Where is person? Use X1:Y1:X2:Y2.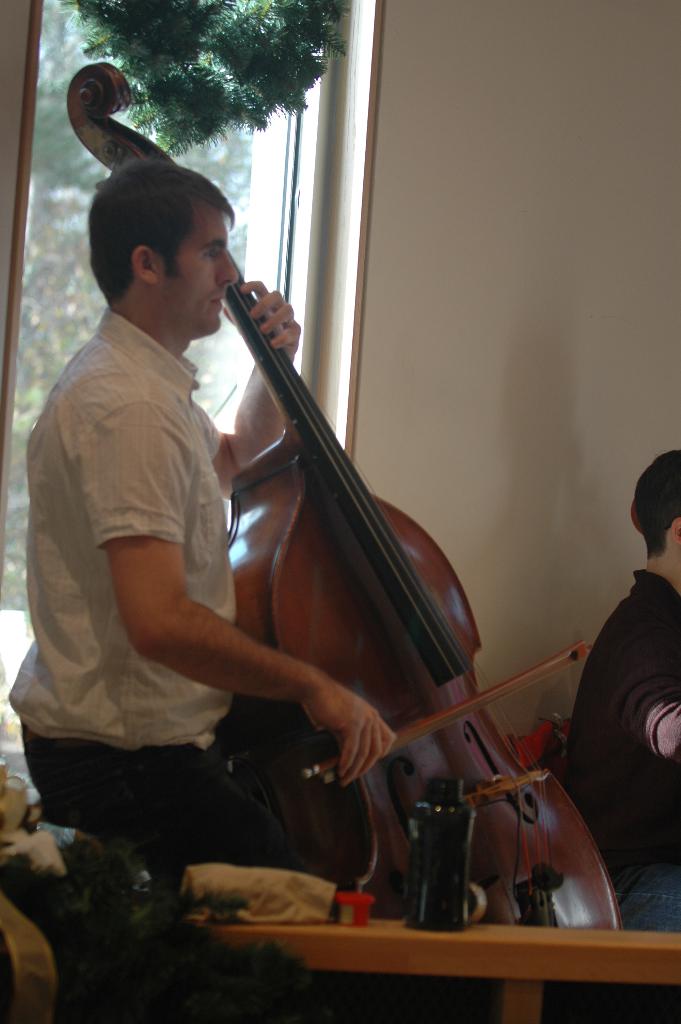
6:154:393:872.
